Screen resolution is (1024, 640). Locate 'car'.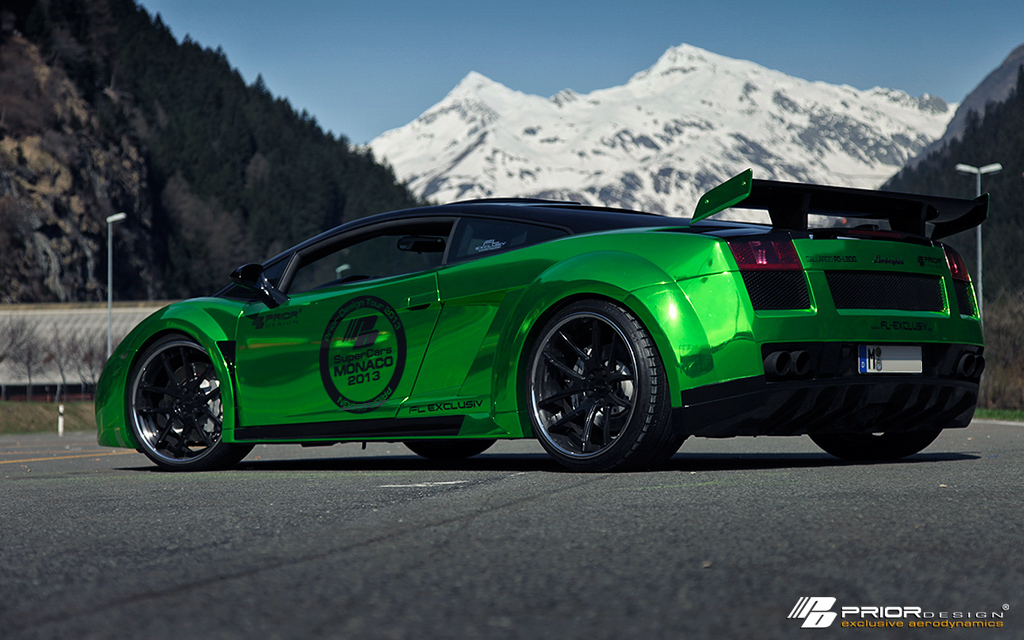
bbox=[96, 170, 1002, 480].
